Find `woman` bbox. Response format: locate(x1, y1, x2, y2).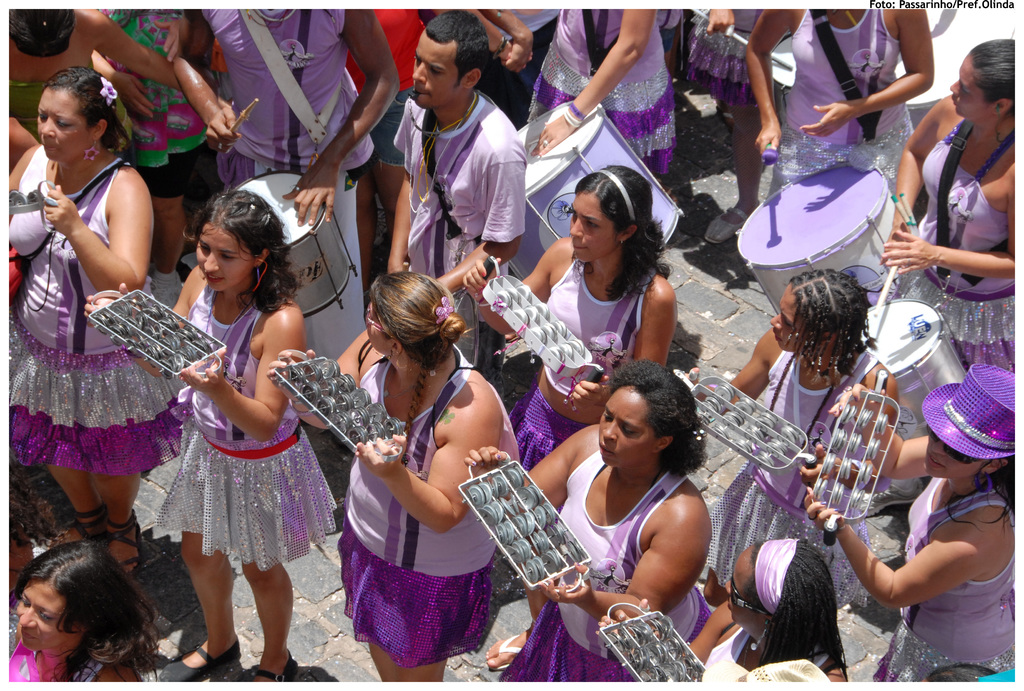
locate(268, 269, 518, 687).
